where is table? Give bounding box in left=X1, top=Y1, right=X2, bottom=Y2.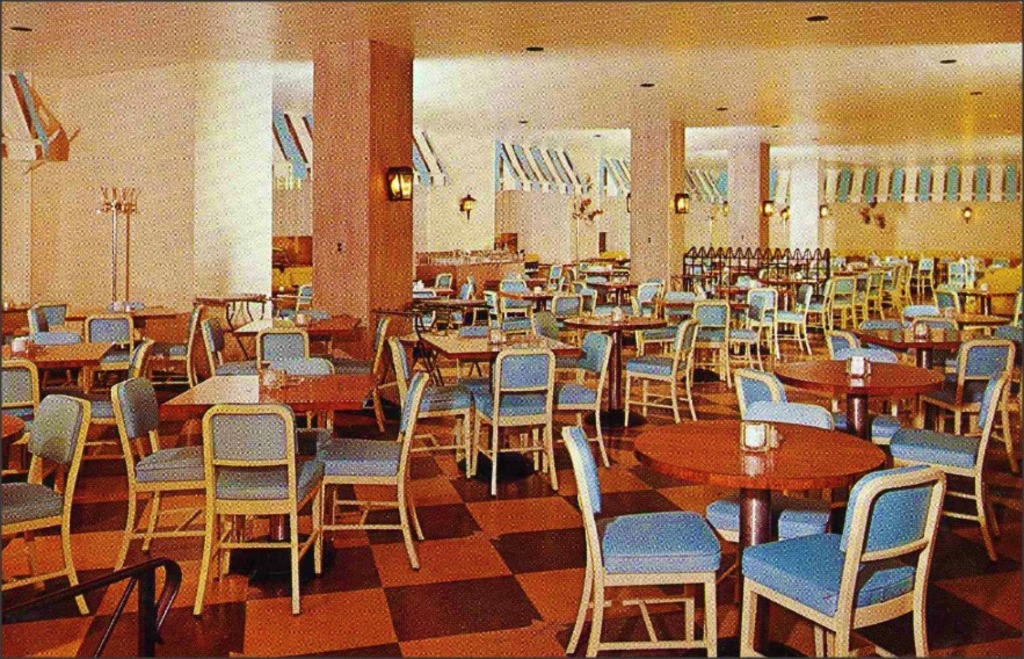
left=779, top=361, right=943, bottom=444.
